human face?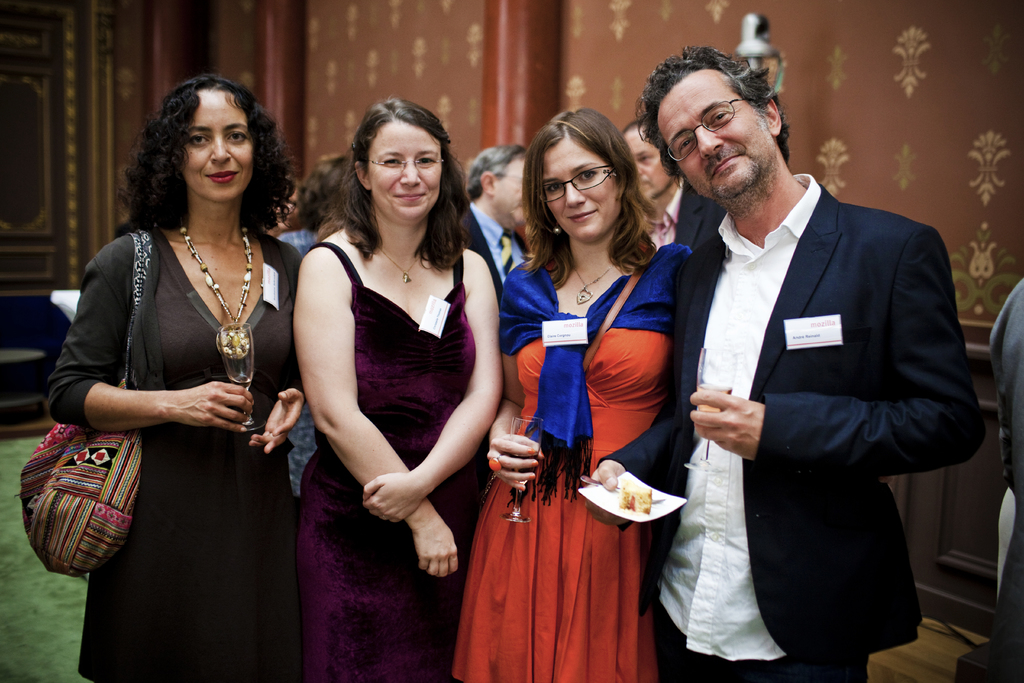
l=543, t=137, r=619, b=243
